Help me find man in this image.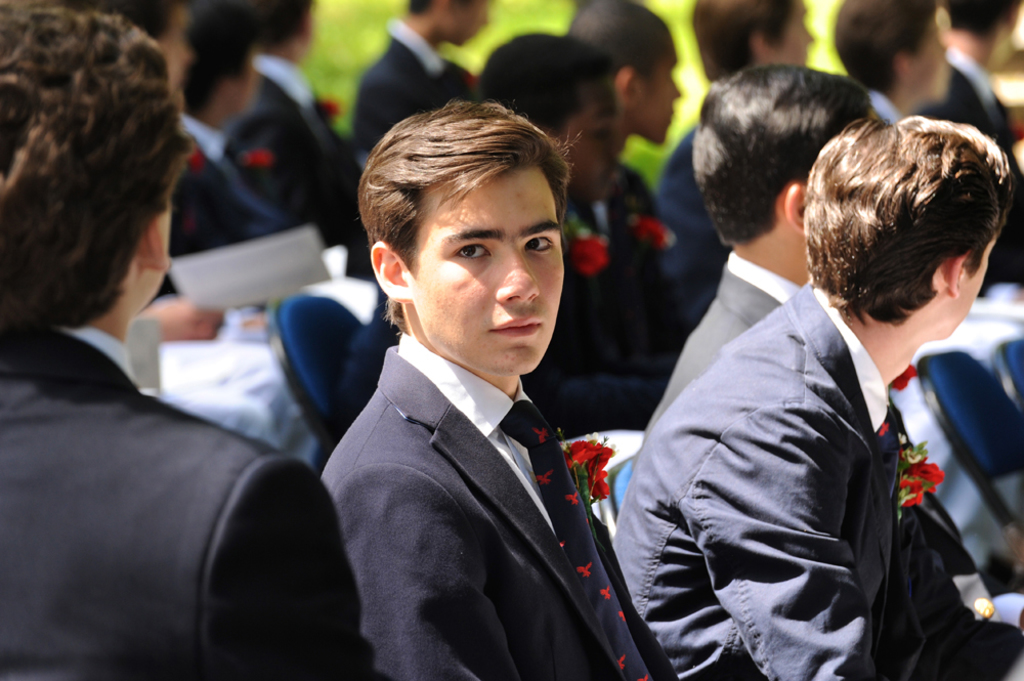
Found it: 609:112:1023:680.
